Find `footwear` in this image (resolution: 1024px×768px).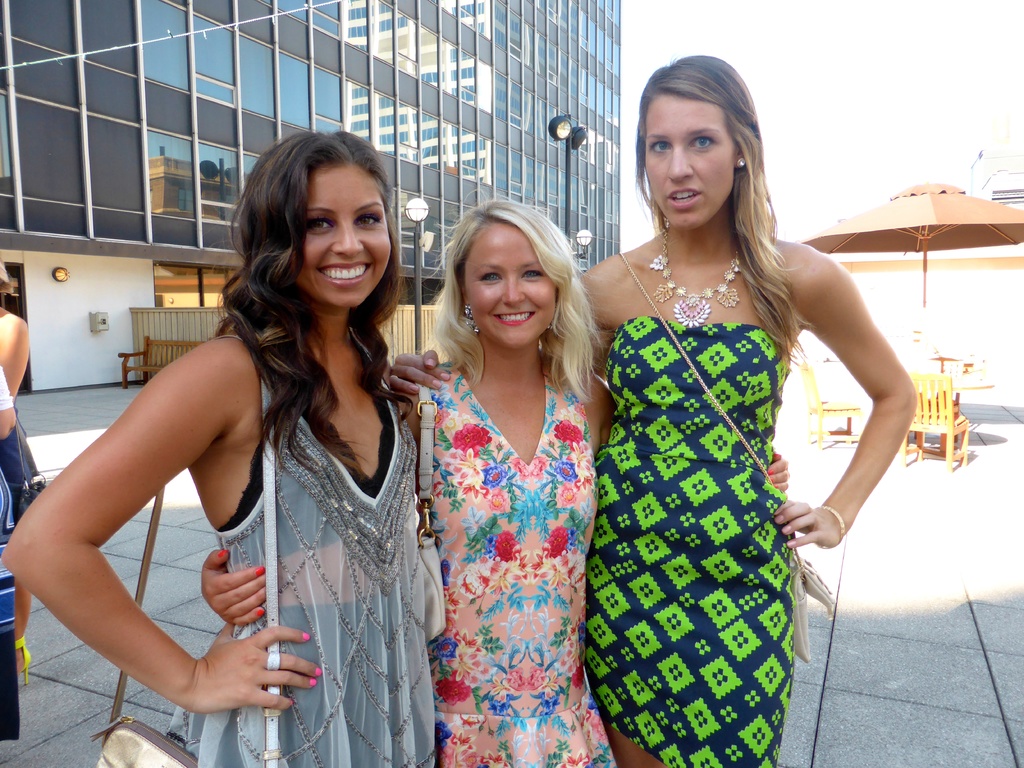
crop(13, 637, 40, 691).
